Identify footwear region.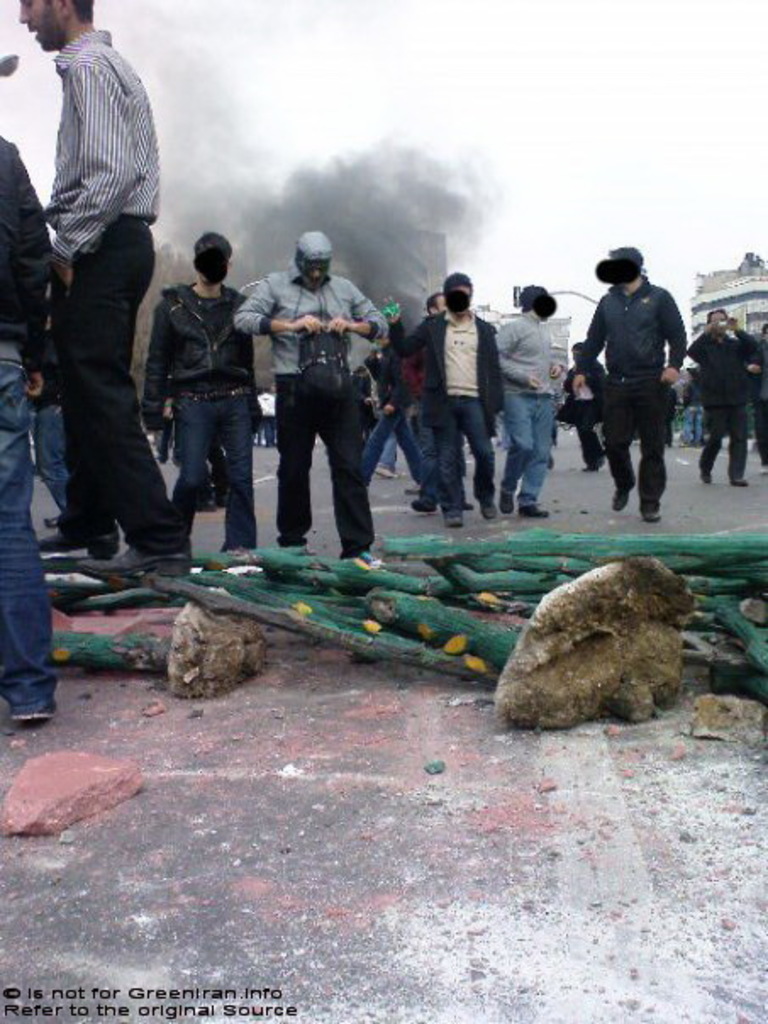
Region: 39 510 64 527.
